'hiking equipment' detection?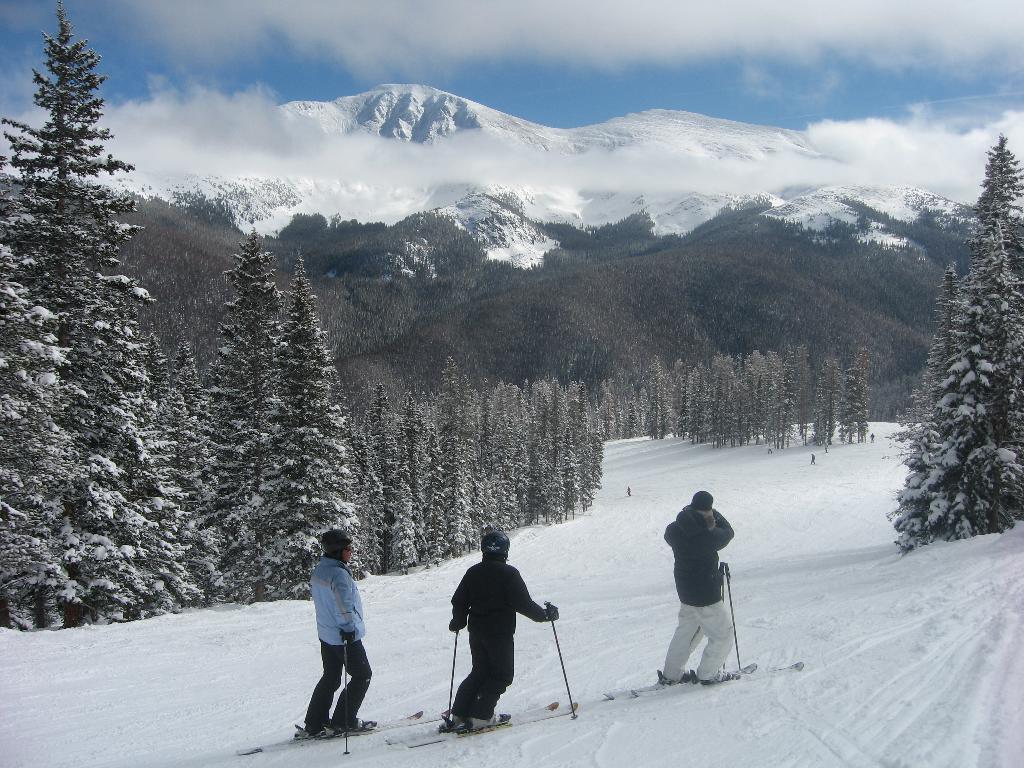
(315,528,353,556)
